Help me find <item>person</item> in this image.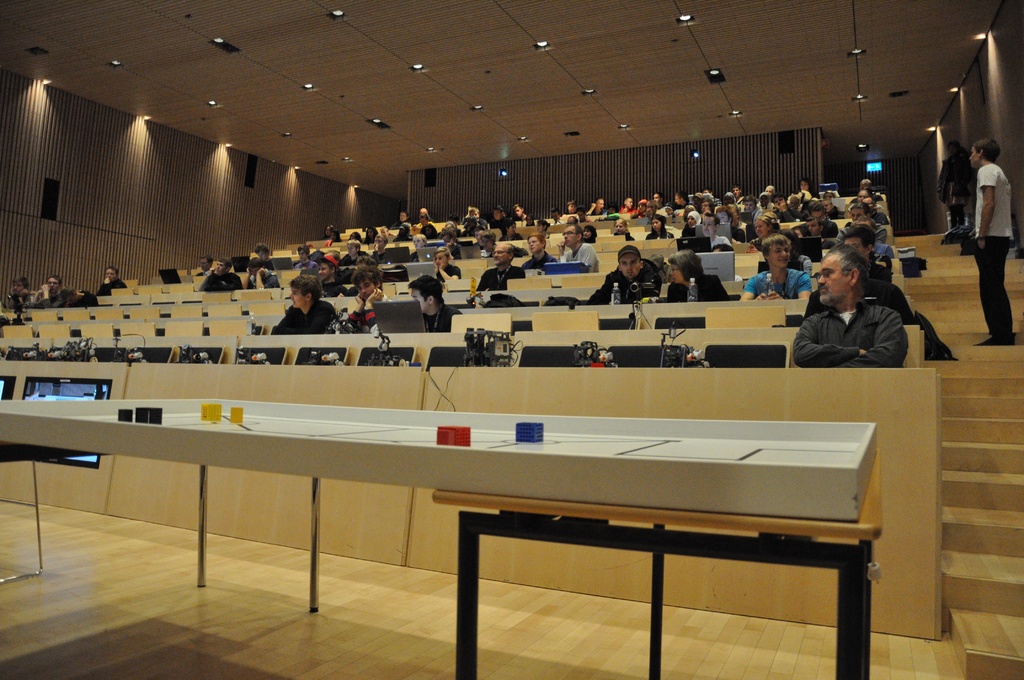
Found it: 353/263/386/334.
